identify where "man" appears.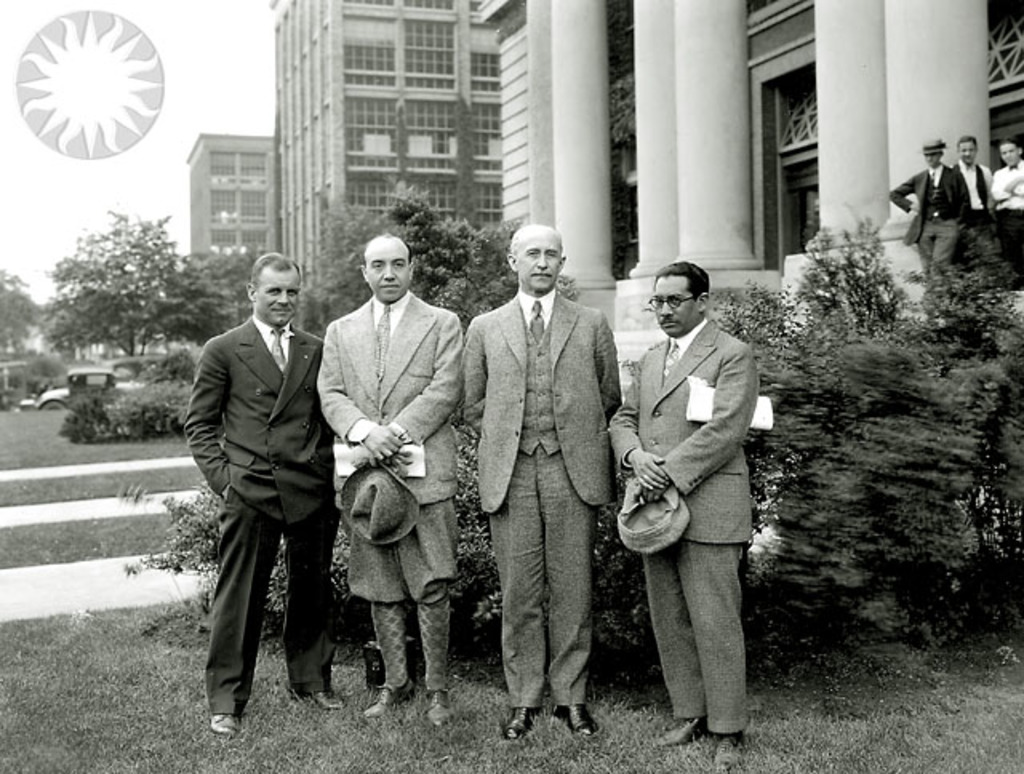
Appears at x1=886 y1=139 x2=974 y2=309.
